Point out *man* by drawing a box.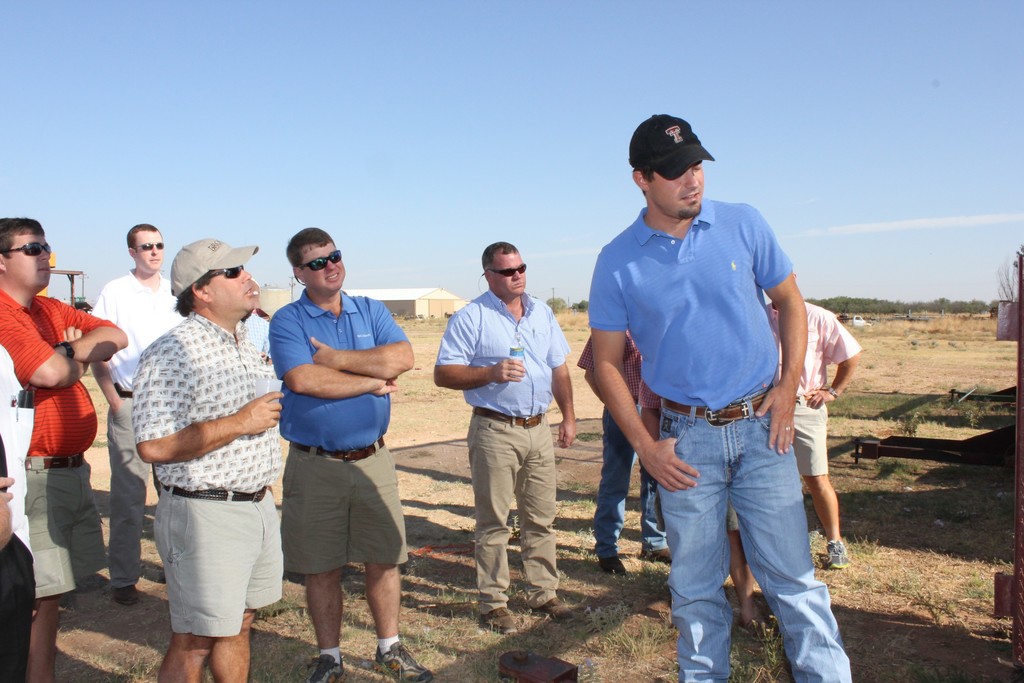
{"x1": 0, "y1": 220, "x2": 144, "y2": 682}.
